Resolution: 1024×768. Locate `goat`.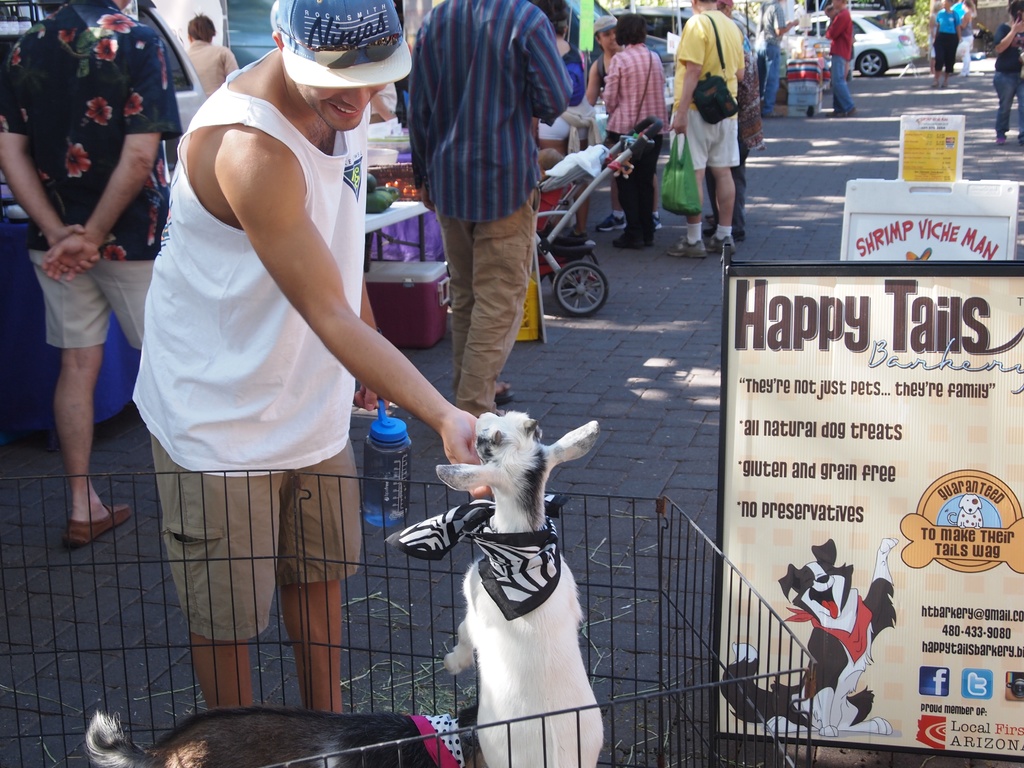
419 366 618 760.
